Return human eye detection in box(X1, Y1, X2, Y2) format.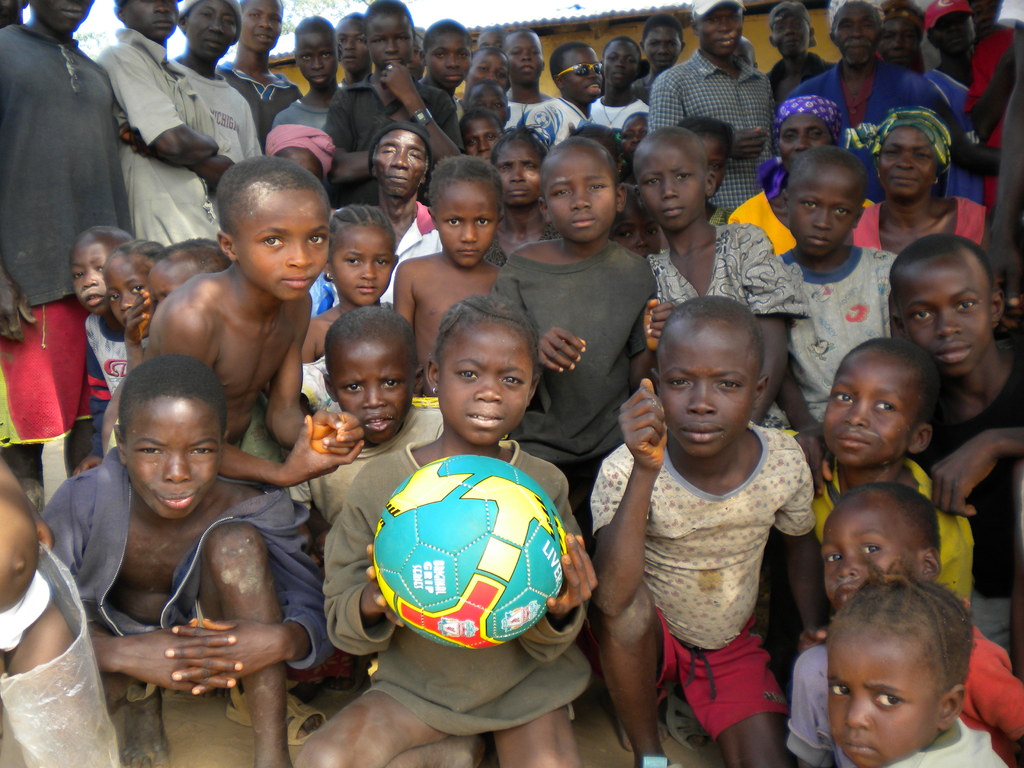
box(904, 29, 920, 45).
